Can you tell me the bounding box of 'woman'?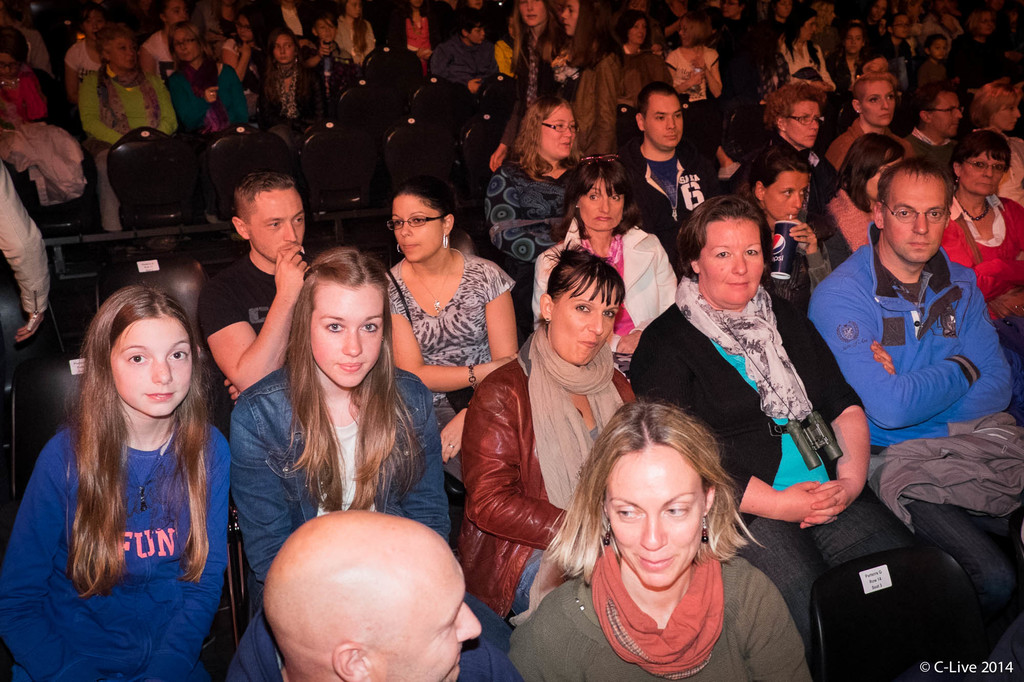
(488, 97, 588, 268).
